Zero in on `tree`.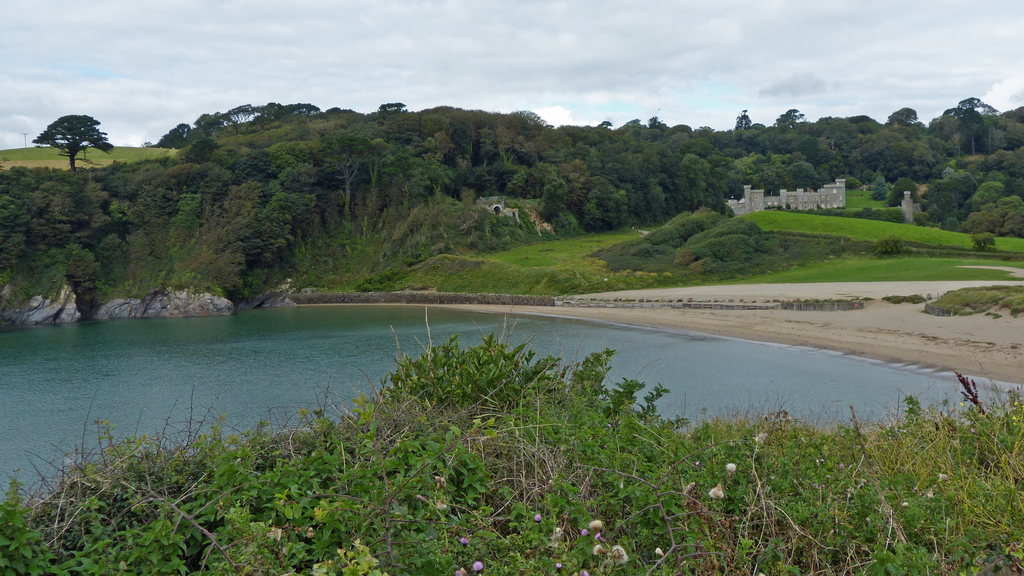
Zeroed in: (left=972, top=197, right=1021, bottom=234).
